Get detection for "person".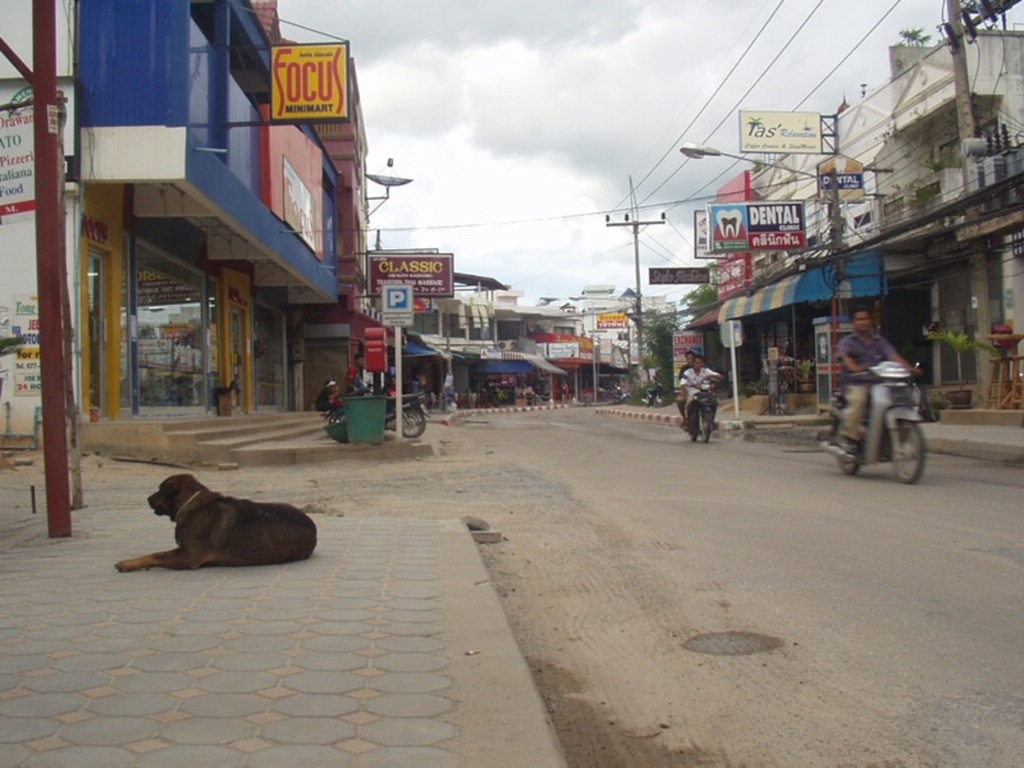
Detection: 840/319/913/474.
